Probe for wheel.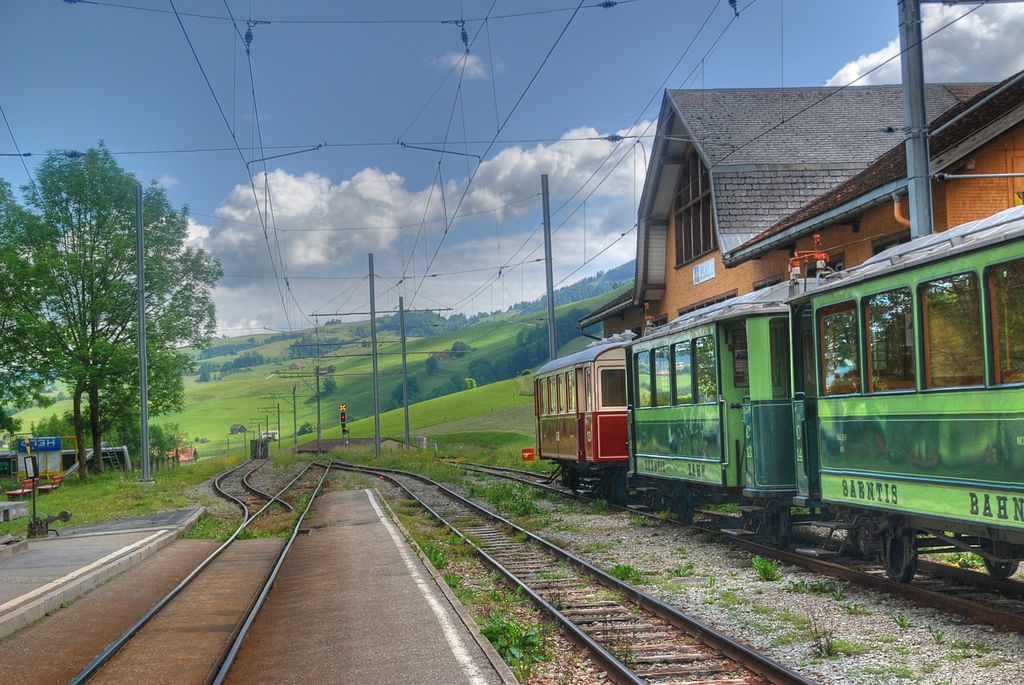
Probe result: bbox(757, 497, 794, 551).
